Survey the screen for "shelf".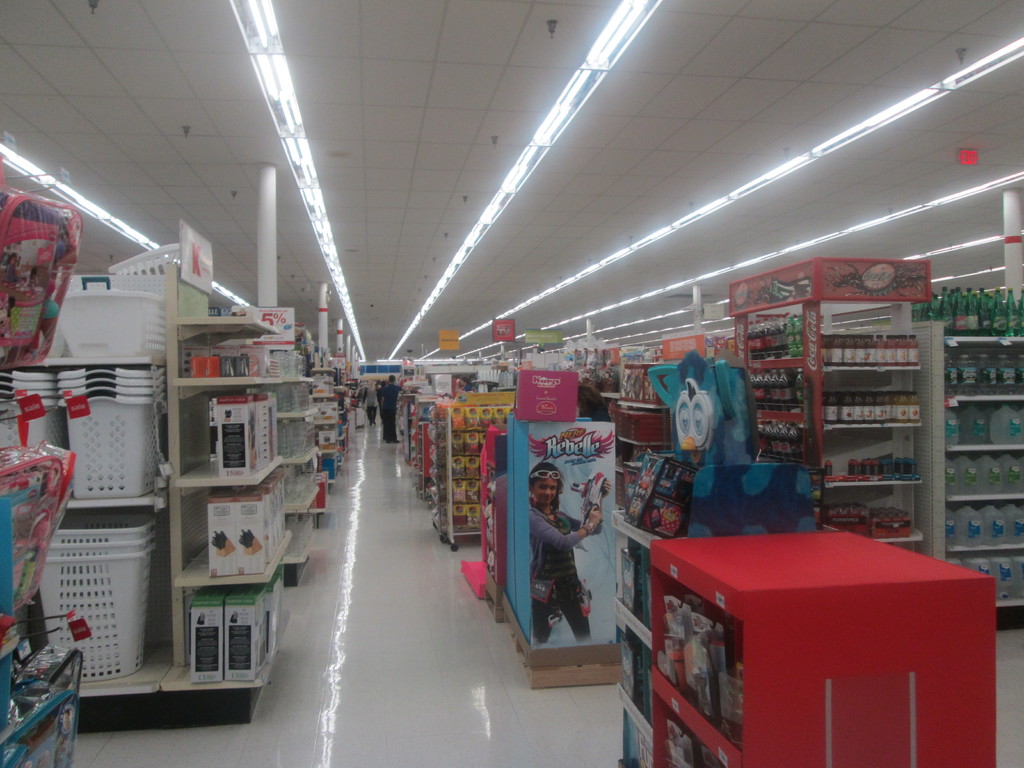
Survey found: (419, 401, 439, 498).
